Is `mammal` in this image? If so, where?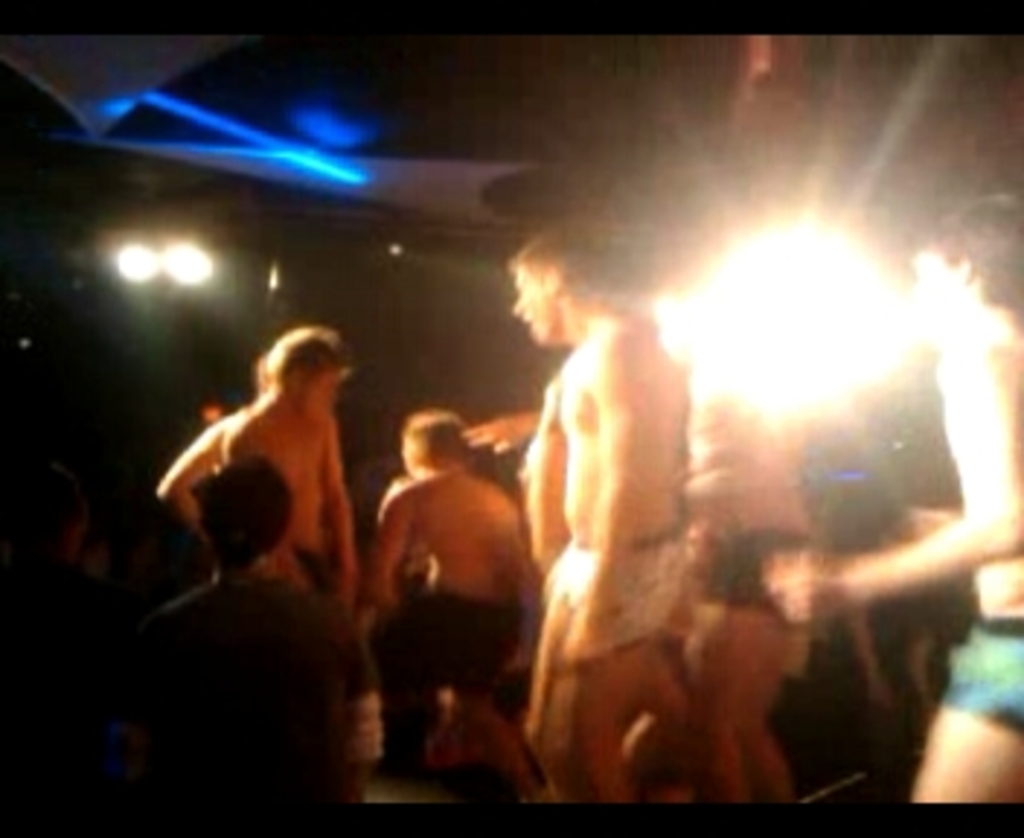
Yes, at 681:303:812:806.
